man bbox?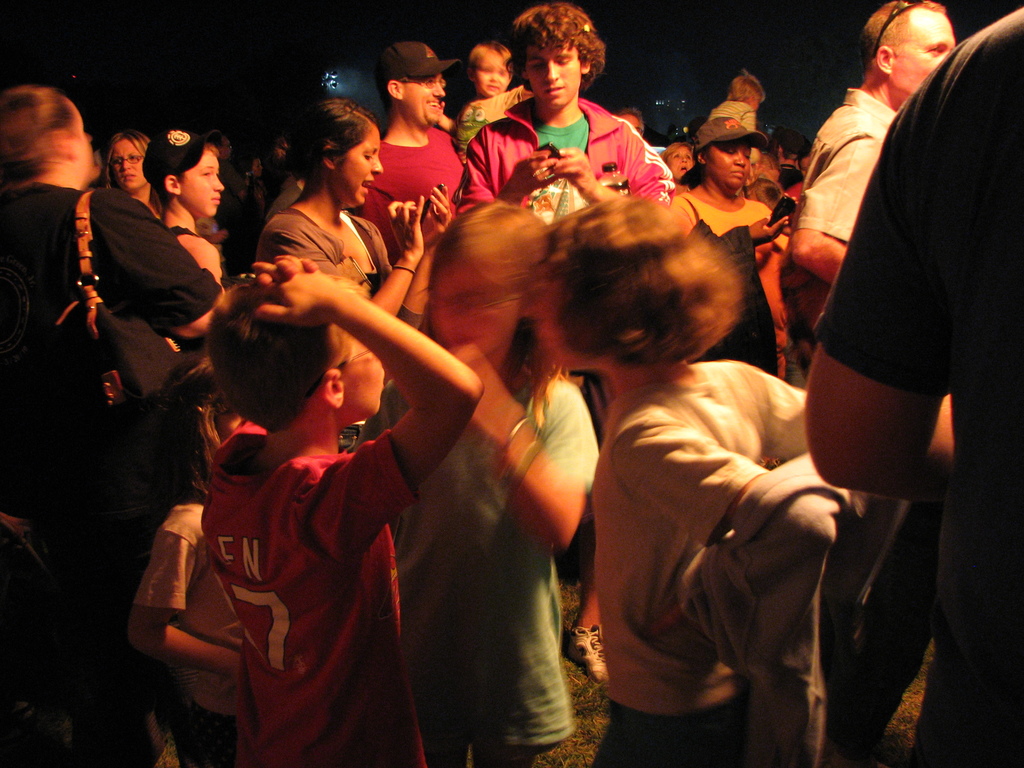
(left=461, top=0, right=682, bottom=687)
